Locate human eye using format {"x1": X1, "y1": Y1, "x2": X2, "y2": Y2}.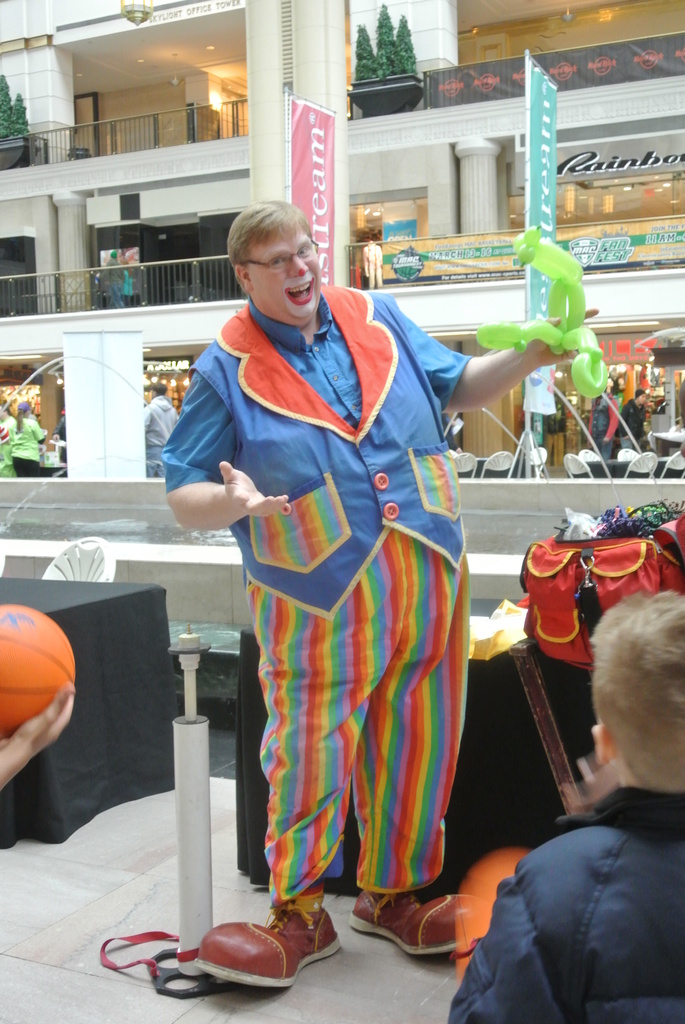
{"x1": 269, "y1": 259, "x2": 288, "y2": 269}.
